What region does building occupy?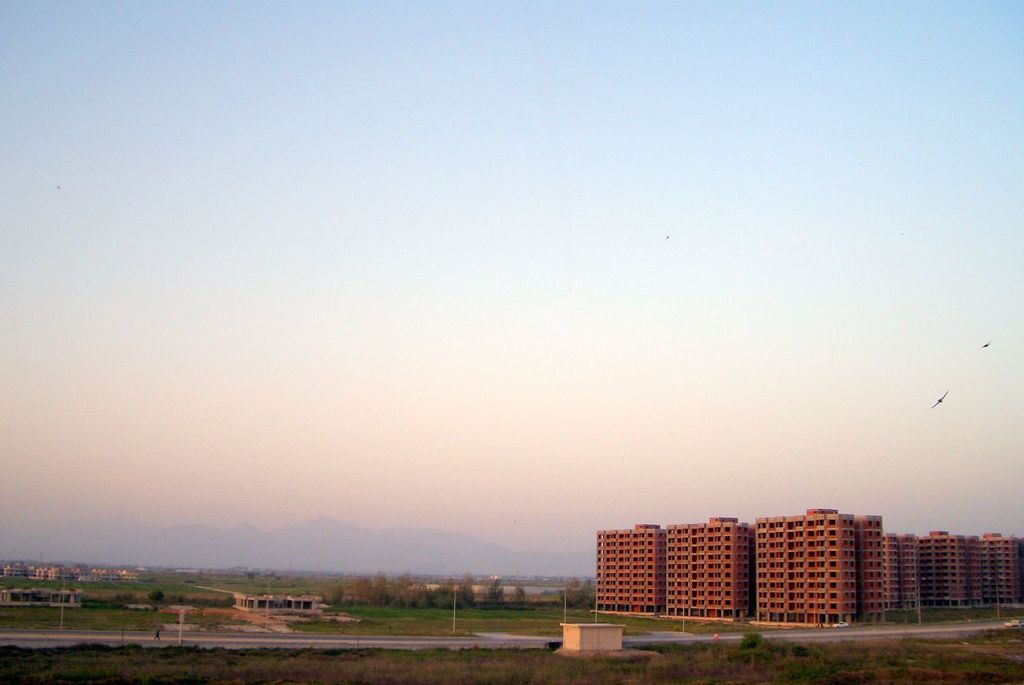
(x1=234, y1=593, x2=322, y2=619).
